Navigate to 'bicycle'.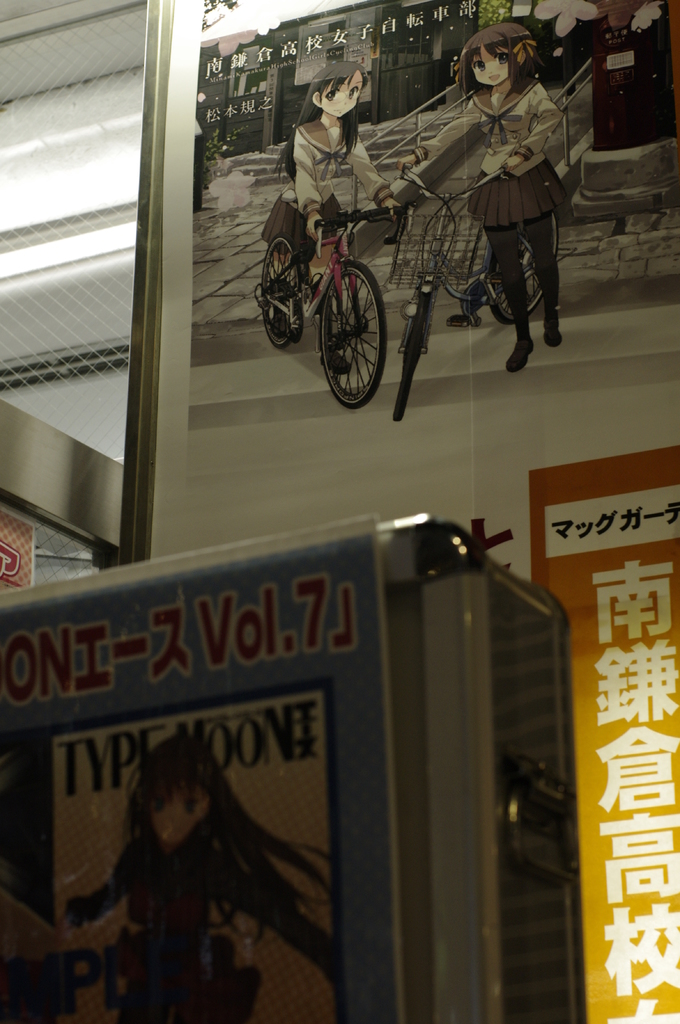
Navigation target: crop(246, 190, 407, 413).
